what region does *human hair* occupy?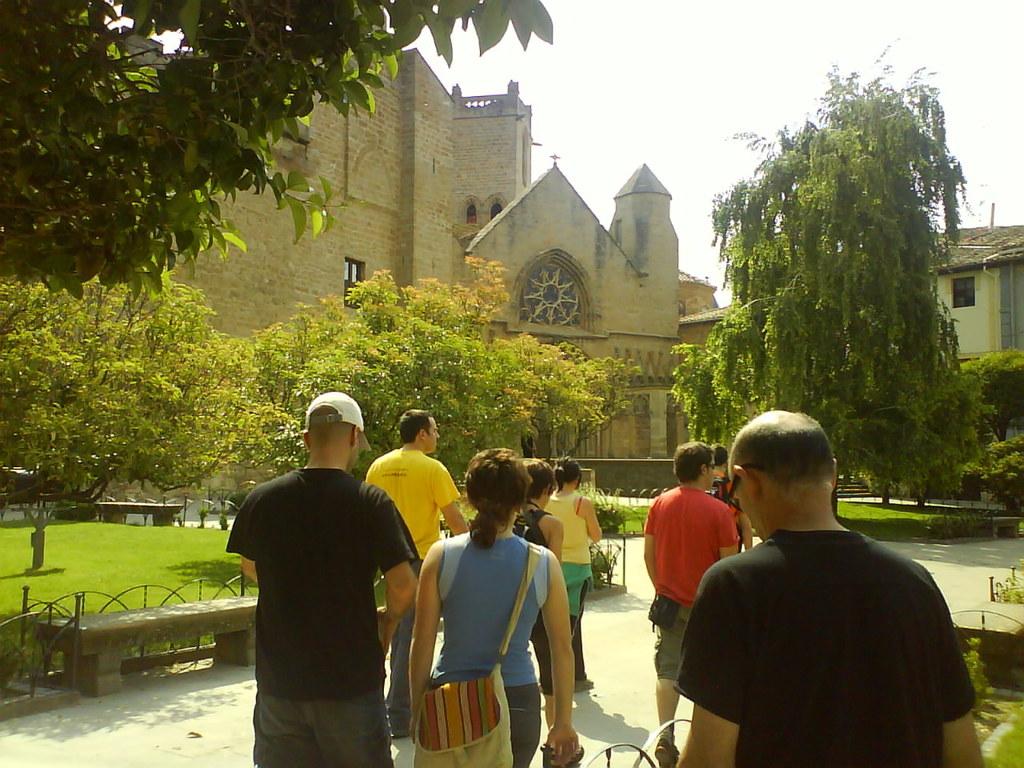
<region>466, 458, 547, 556</region>.
